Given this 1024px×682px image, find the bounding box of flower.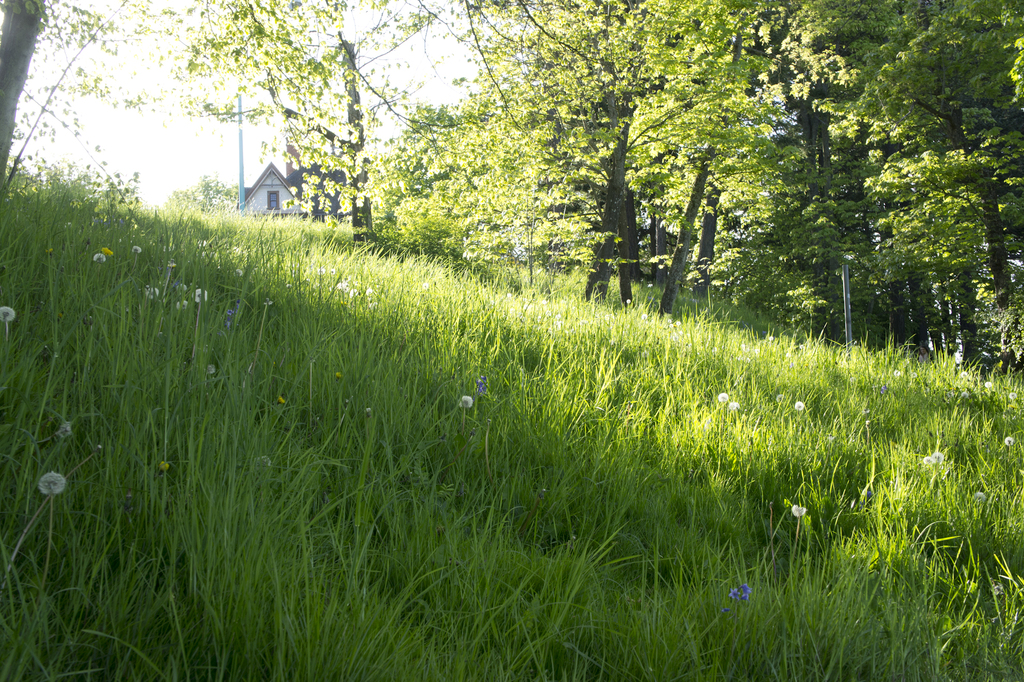
rect(132, 245, 140, 254).
